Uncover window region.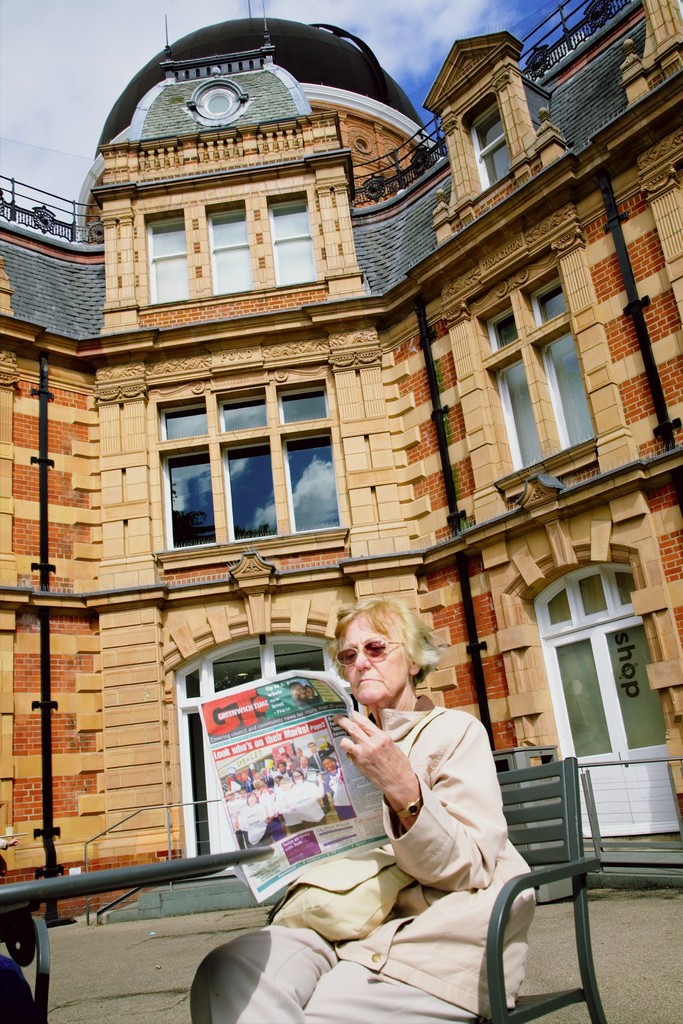
Uncovered: select_region(262, 188, 315, 287).
